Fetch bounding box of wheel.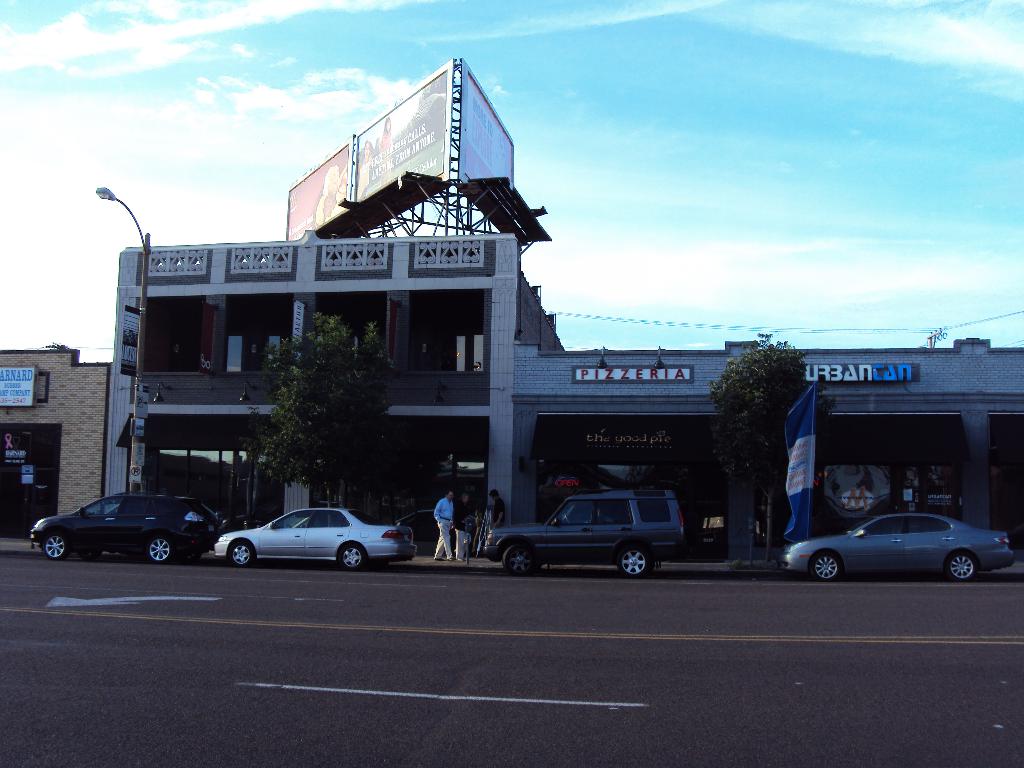
Bbox: [left=149, top=537, right=169, bottom=563].
